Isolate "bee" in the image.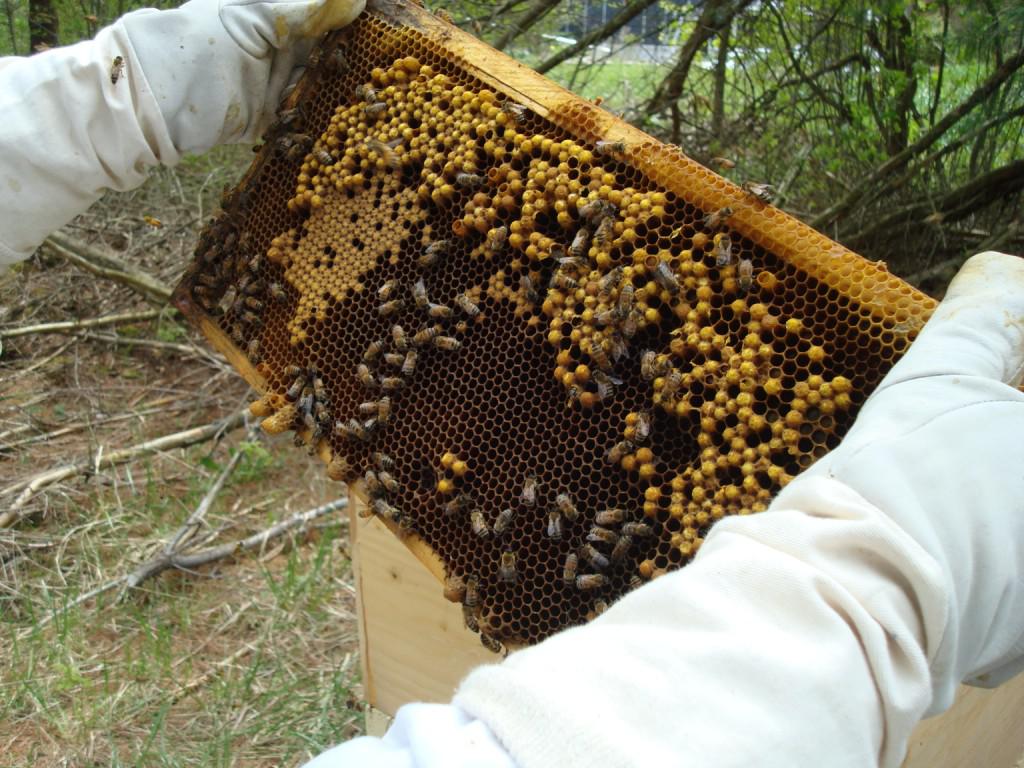
Isolated region: box(361, 360, 381, 388).
